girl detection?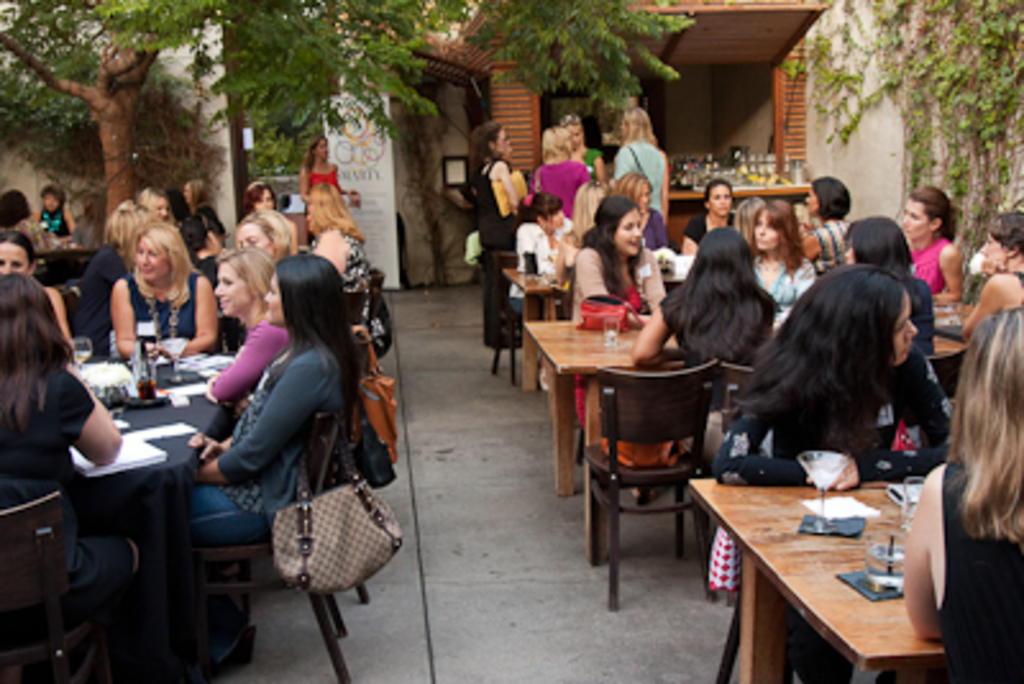
<region>105, 220, 220, 356</region>
